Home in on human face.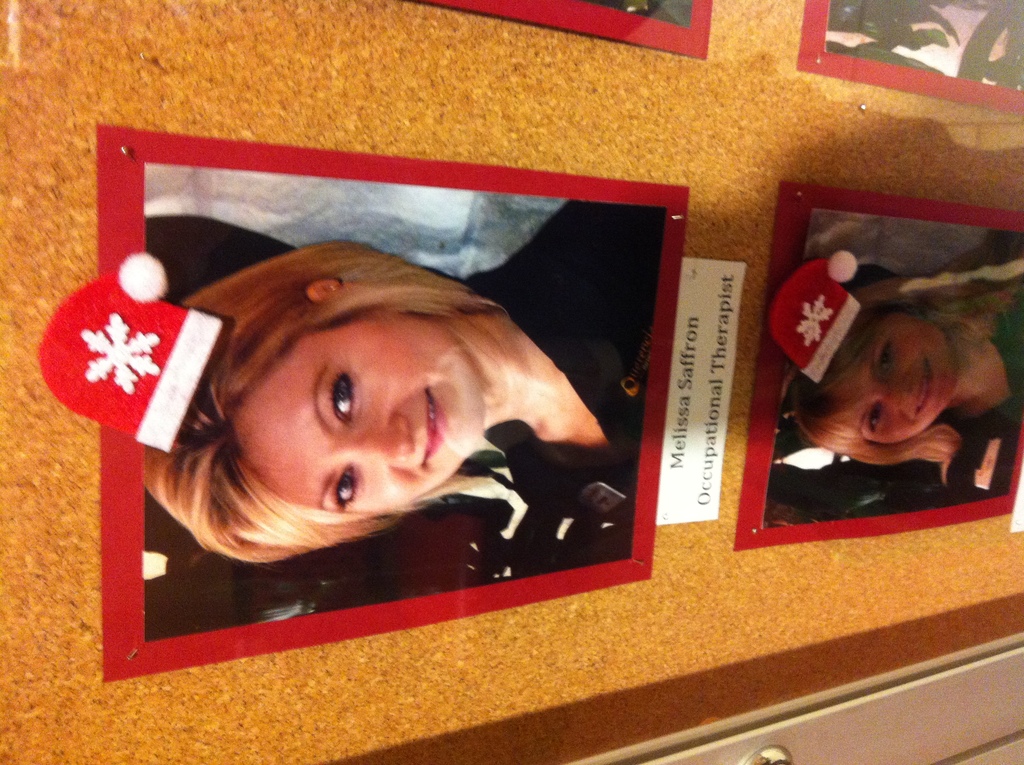
Homed in at region(241, 316, 486, 514).
